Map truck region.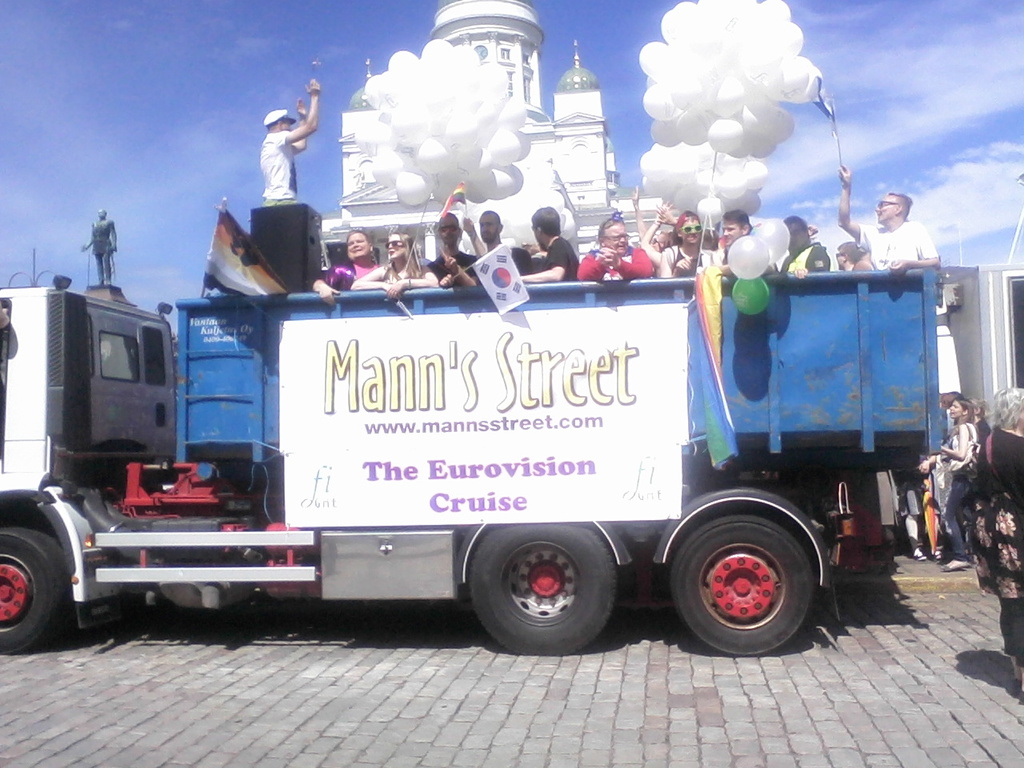
Mapped to (0,214,970,649).
